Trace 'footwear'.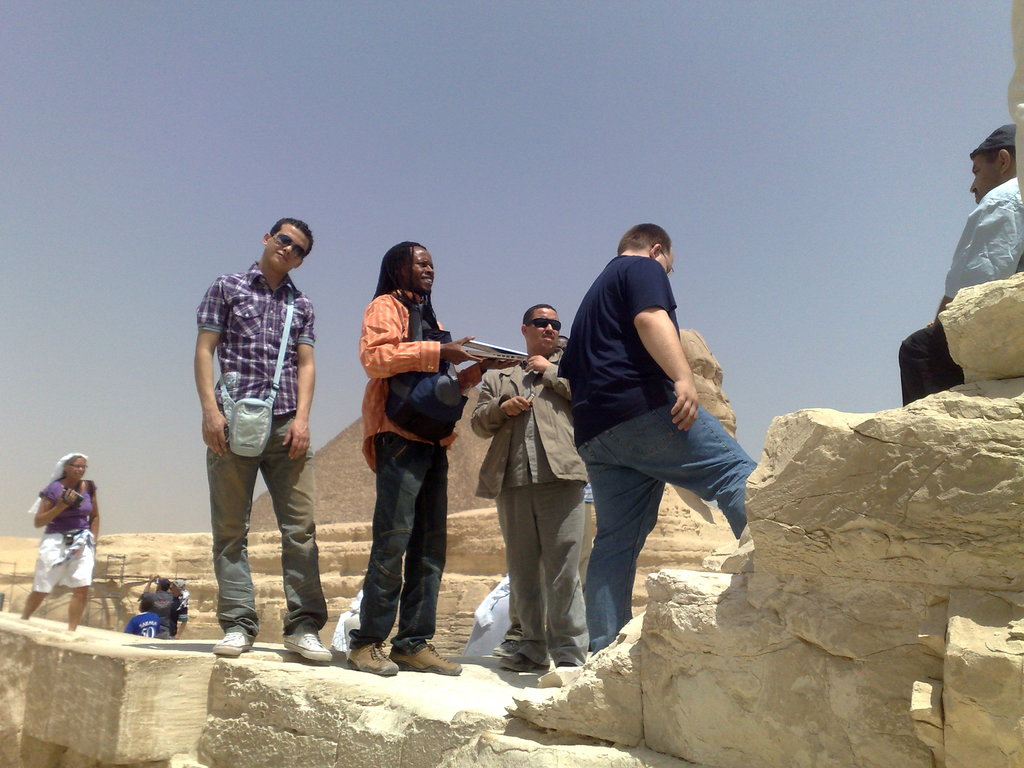
Traced to x1=491, y1=633, x2=528, y2=653.
